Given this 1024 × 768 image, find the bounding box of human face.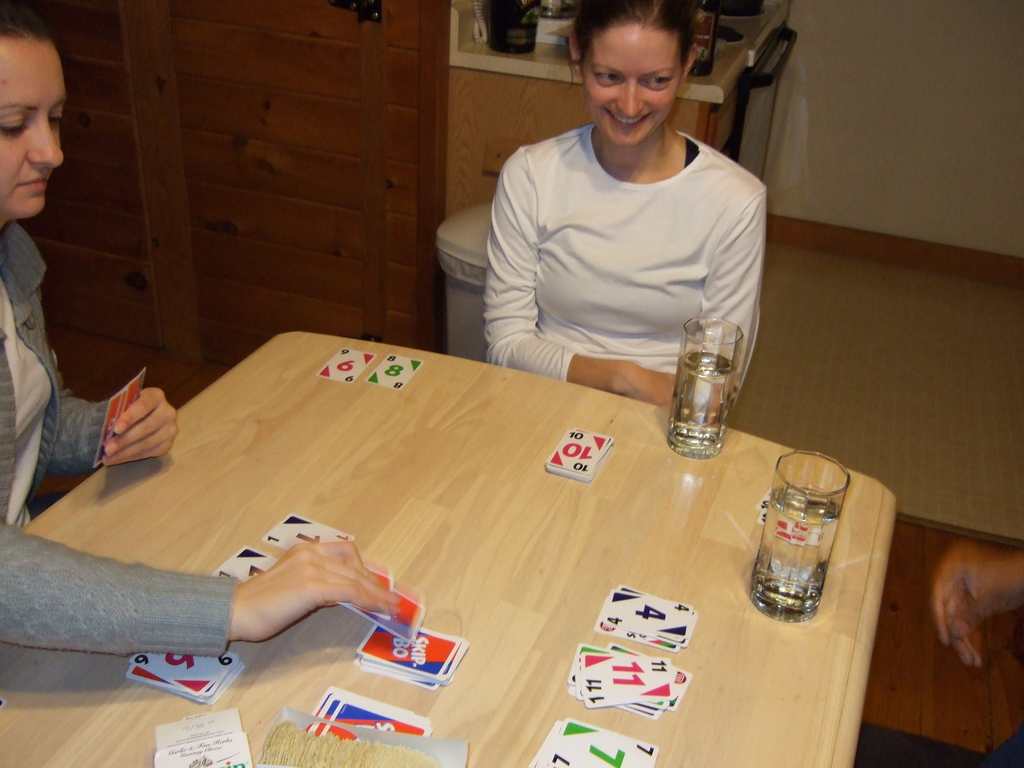
[577,19,680,152].
